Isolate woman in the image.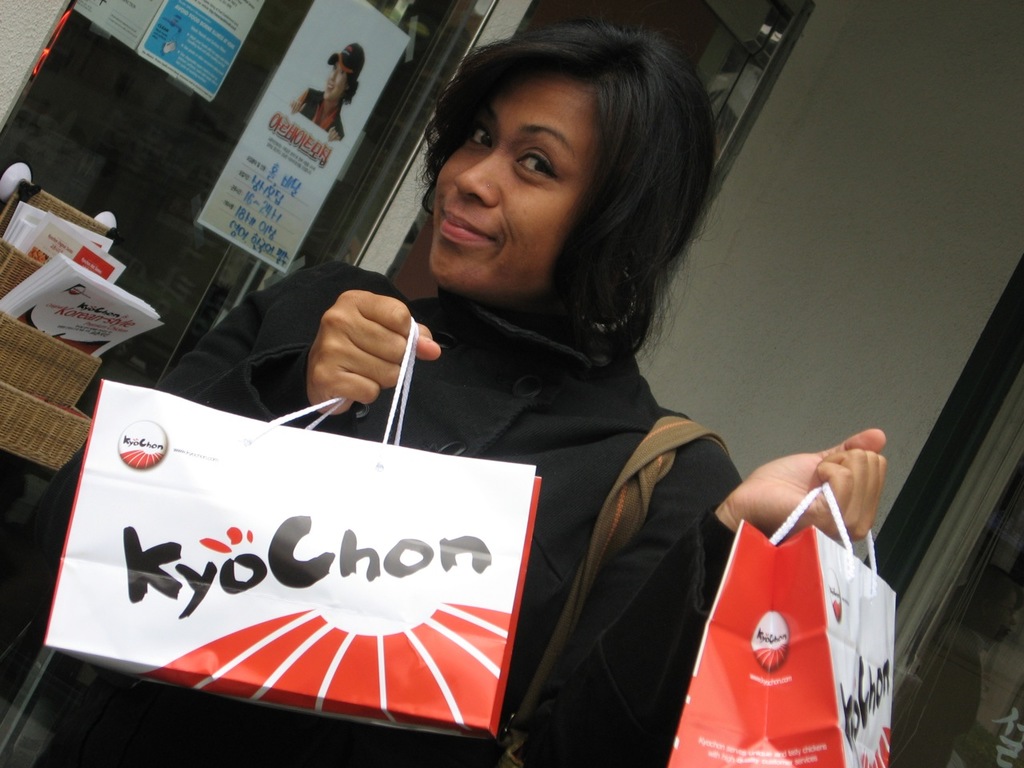
Isolated region: Rect(292, 35, 368, 142).
